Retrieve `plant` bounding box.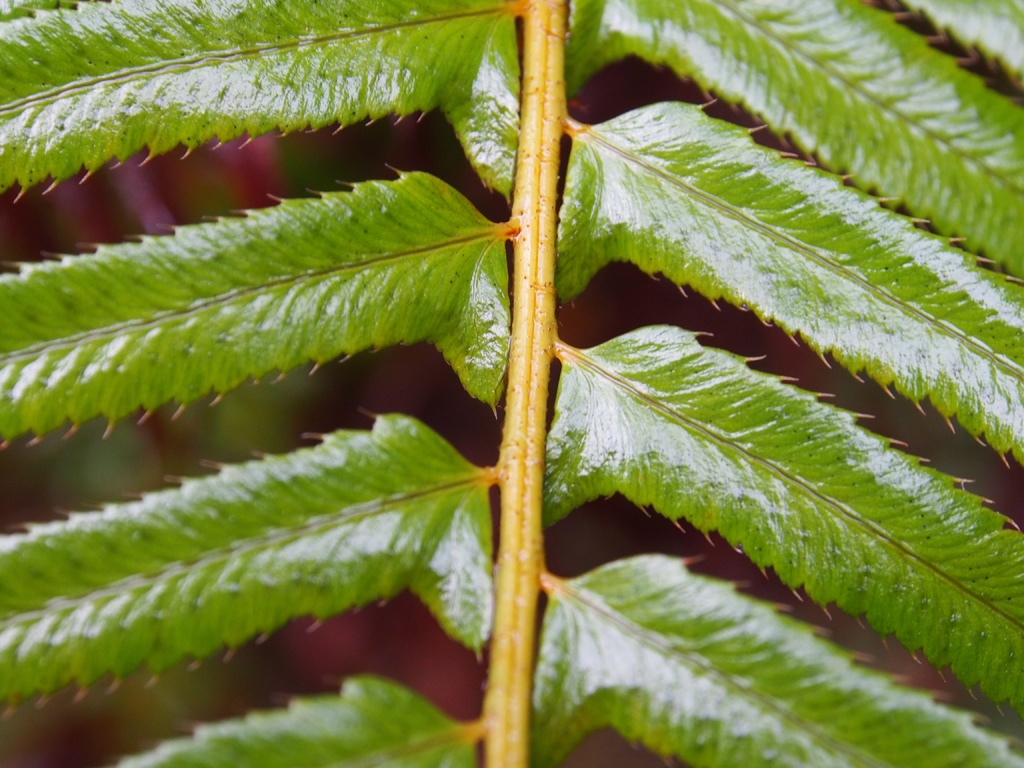
Bounding box: region(0, 14, 1023, 749).
